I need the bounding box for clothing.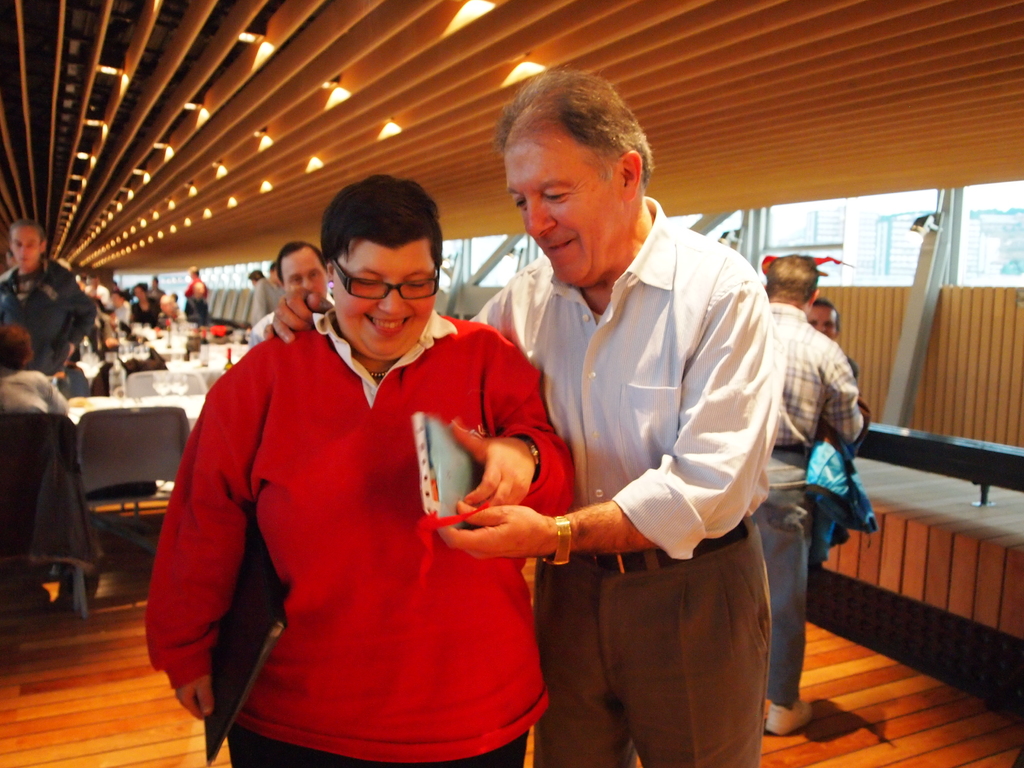
Here it is: <box>772,303,860,695</box>.
